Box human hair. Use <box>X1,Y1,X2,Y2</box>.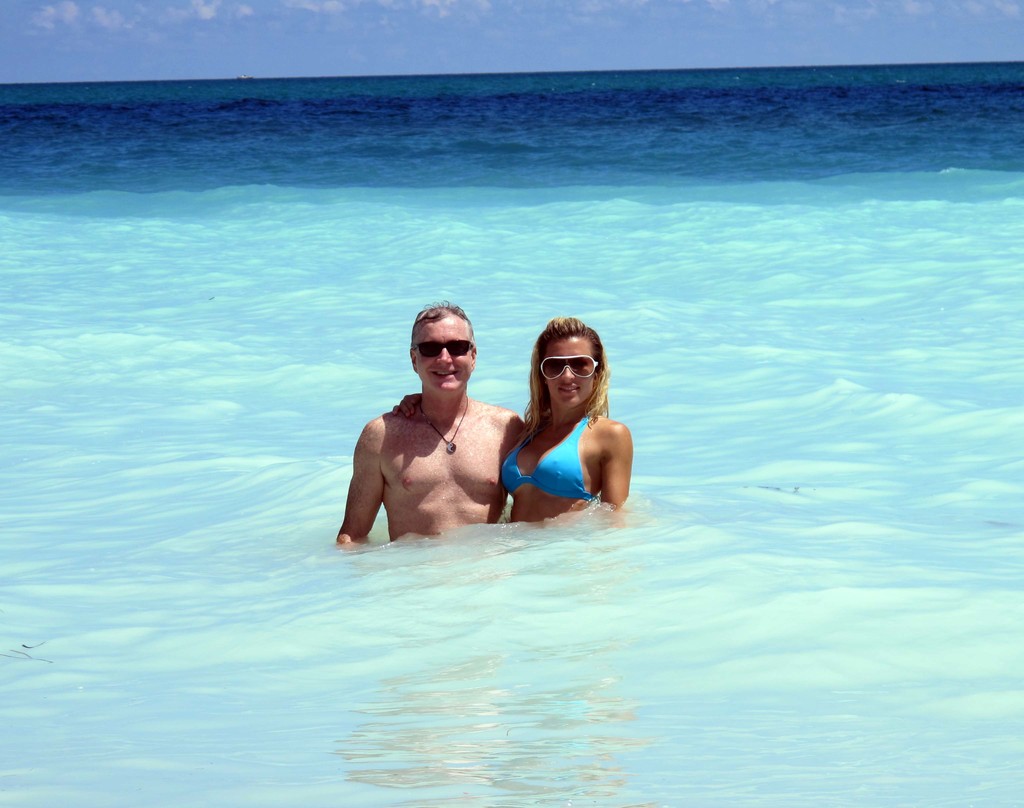
<box>407,298,477,375</box>.
